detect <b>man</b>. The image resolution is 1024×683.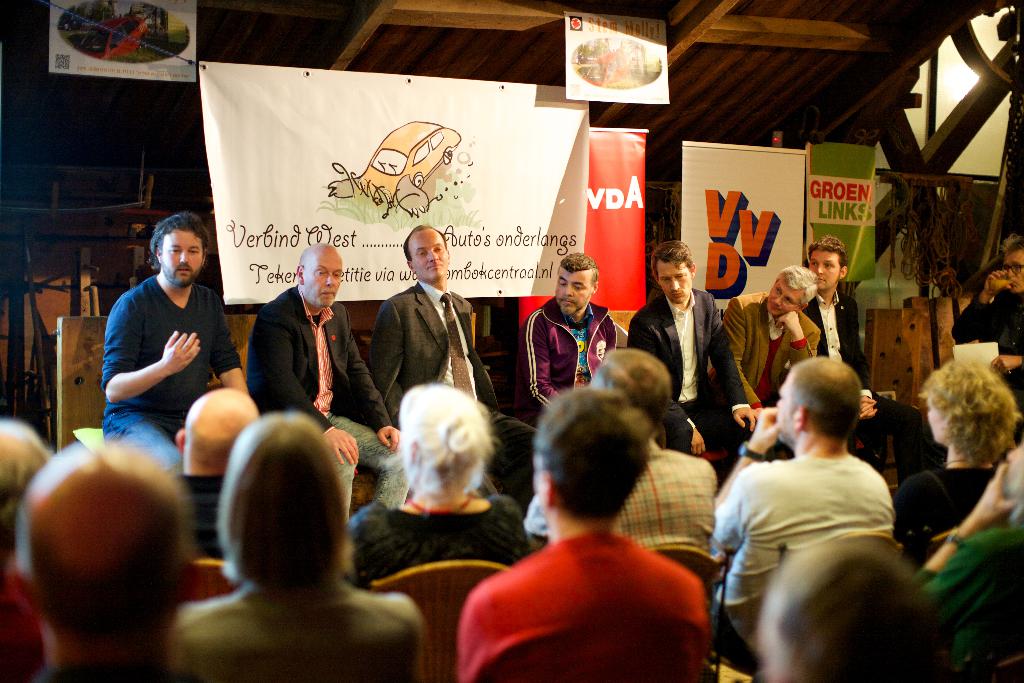
(177,386,257,562).
